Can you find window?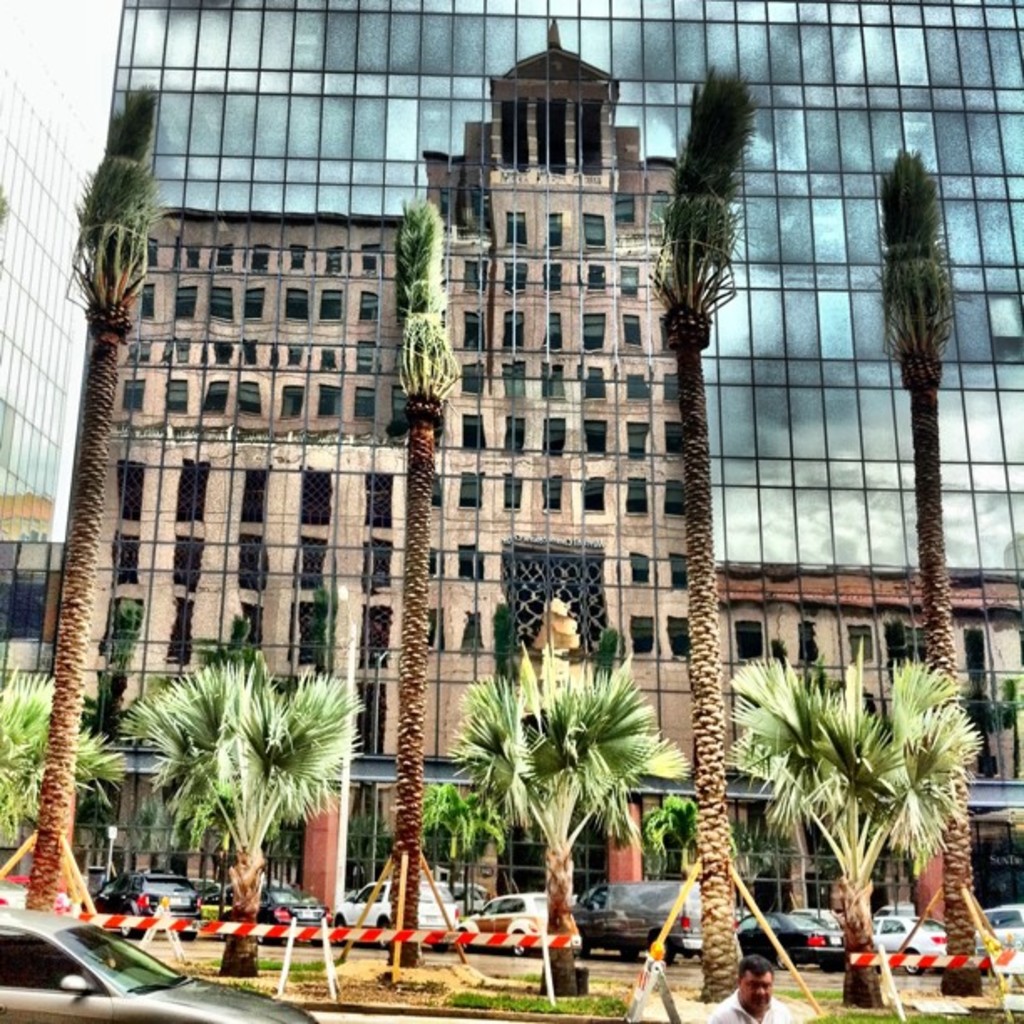
Yes, bounding box: [276,380,308,422].
